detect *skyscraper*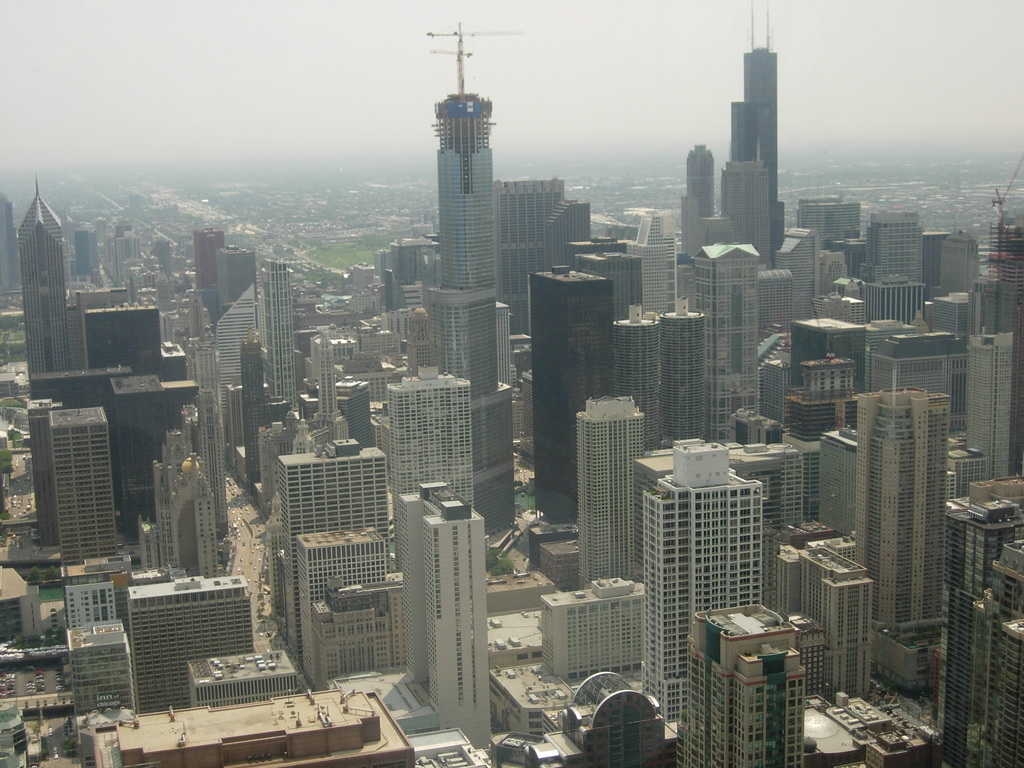
bbox=(521, 260, 623, 514)
